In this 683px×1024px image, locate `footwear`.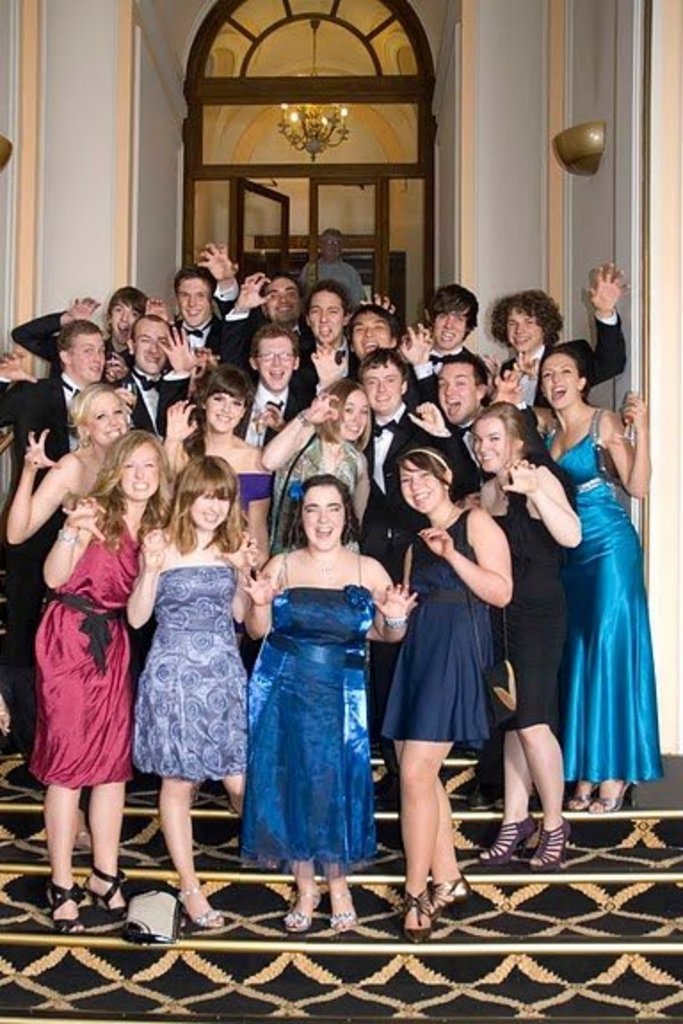
Bounding box: region(41, 880, 92, 935).
